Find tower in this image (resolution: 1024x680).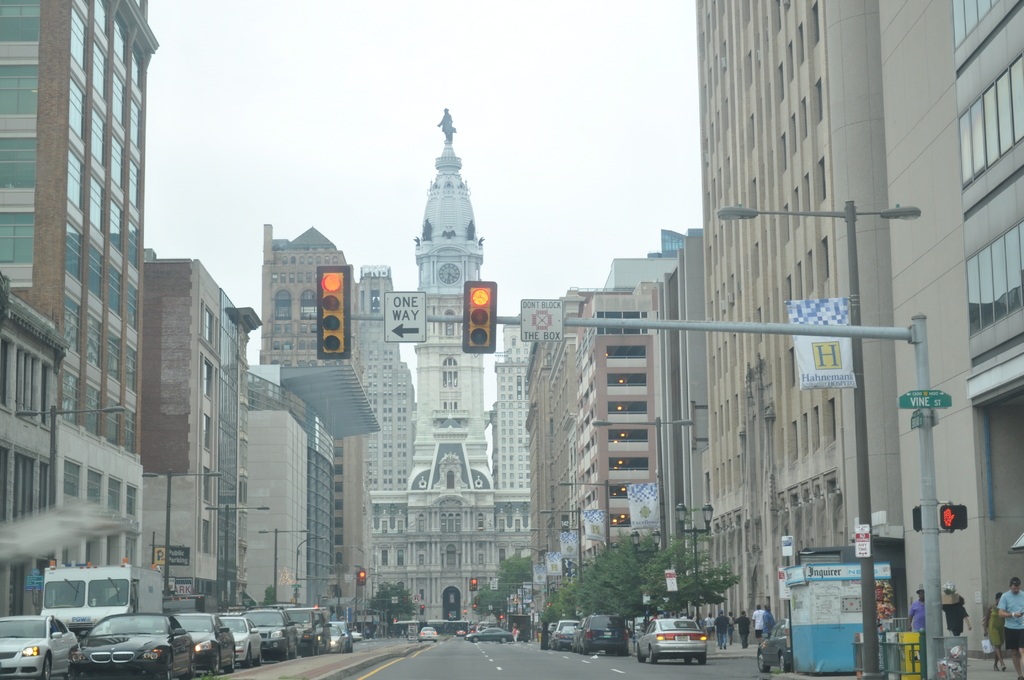
0,0,140,623.
